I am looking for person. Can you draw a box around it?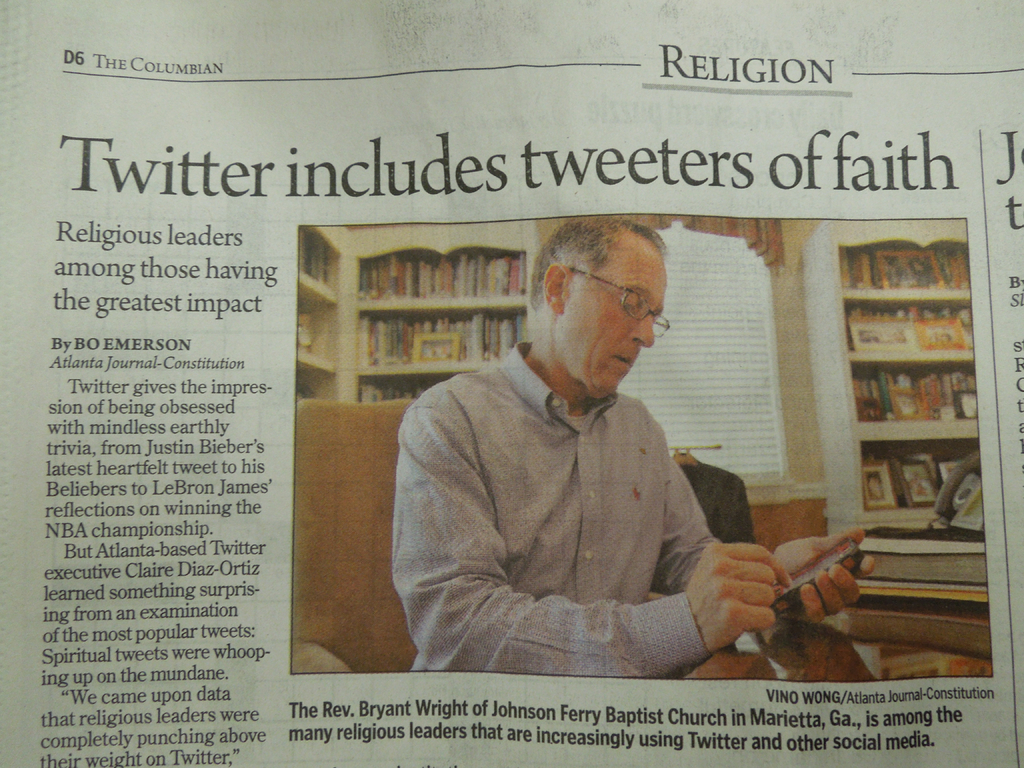
Sure, the bounding box is select_region(408, 206, 782, 693).
